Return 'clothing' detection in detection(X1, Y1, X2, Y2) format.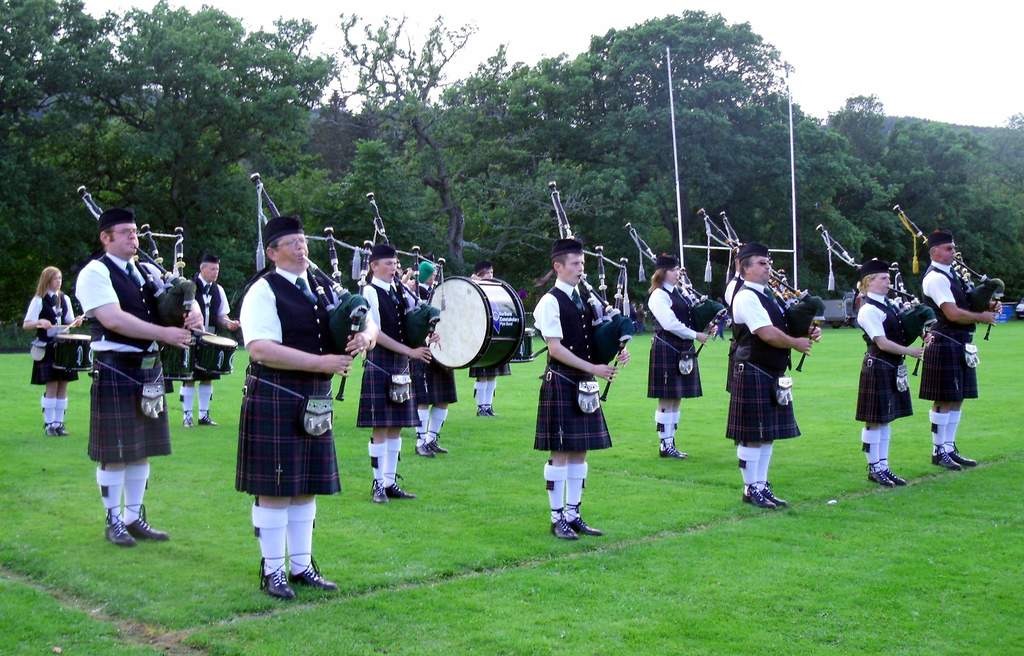
detection(532, 276, 612, 452).
